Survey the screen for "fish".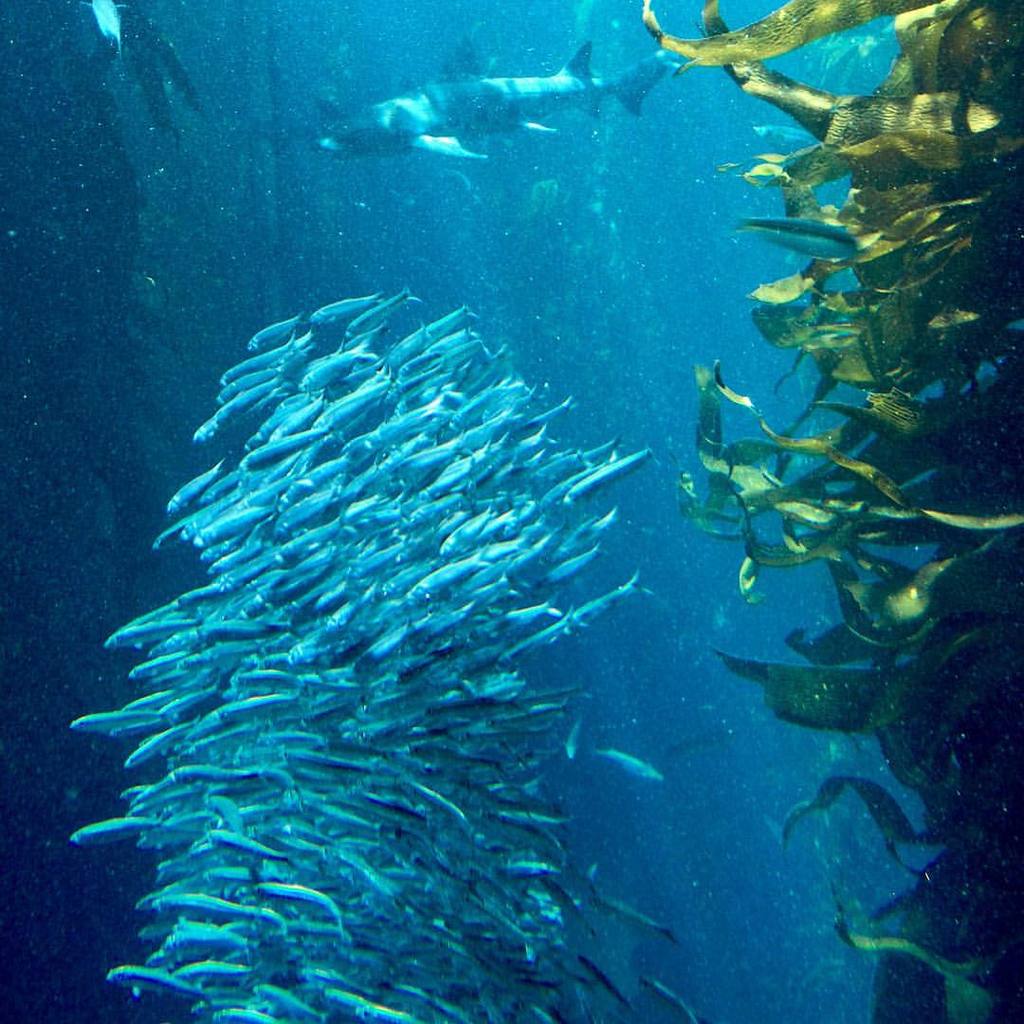
Survey found: (331, 49, 686, 175).
